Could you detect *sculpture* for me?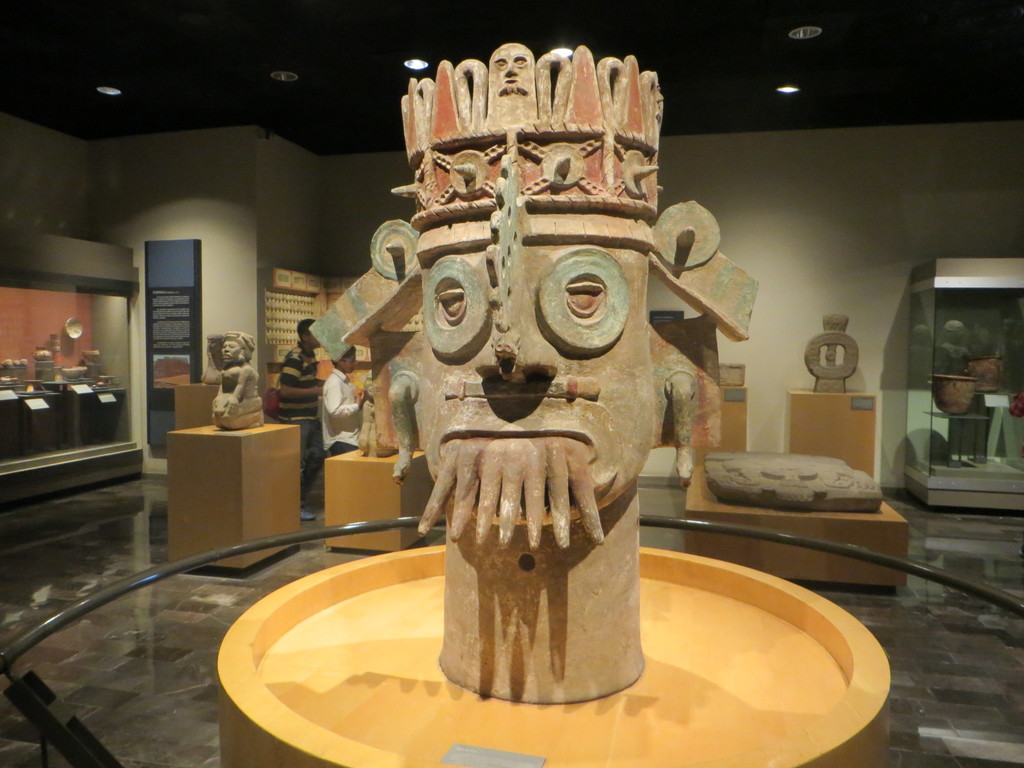
Detection result: bbox(213, 333, 269, 435).
